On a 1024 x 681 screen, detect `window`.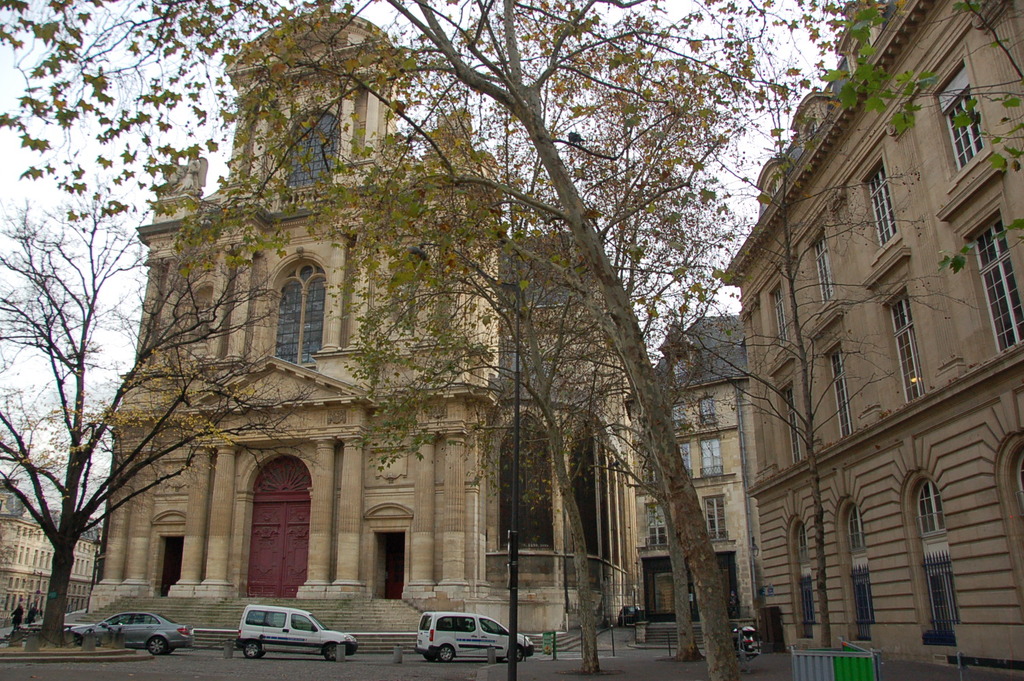
Rect(786, 513, 816, 640).
